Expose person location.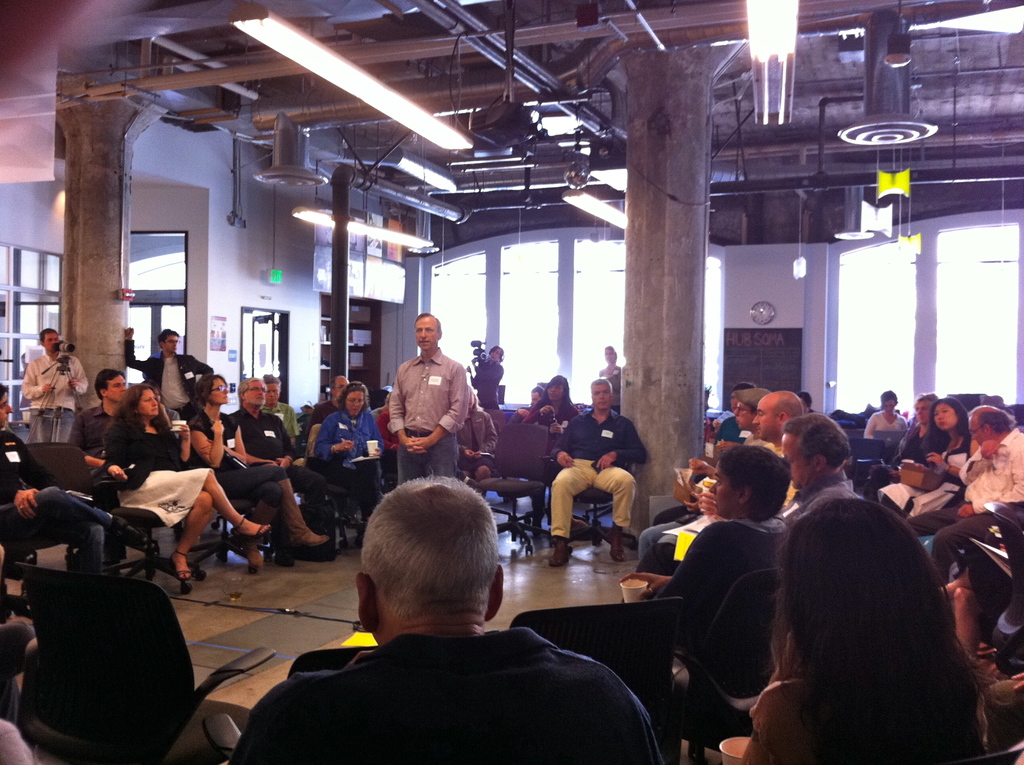
Exposed at crop(911, 397, 972, 509).
